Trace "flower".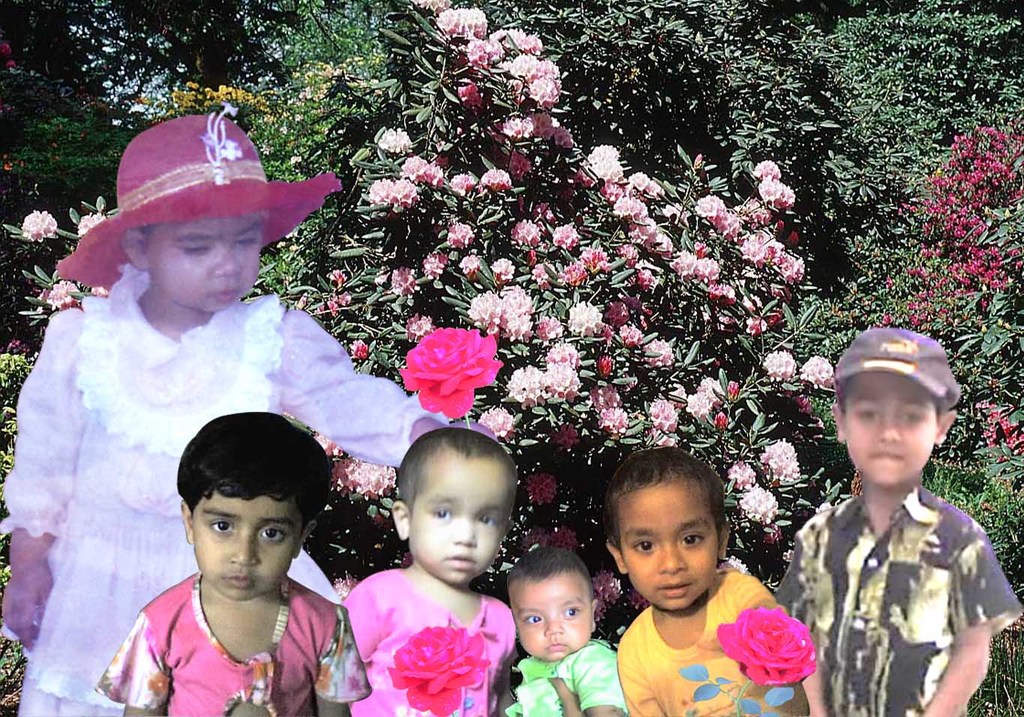
Traced to <region>458, 256, 485, 278</region>.
